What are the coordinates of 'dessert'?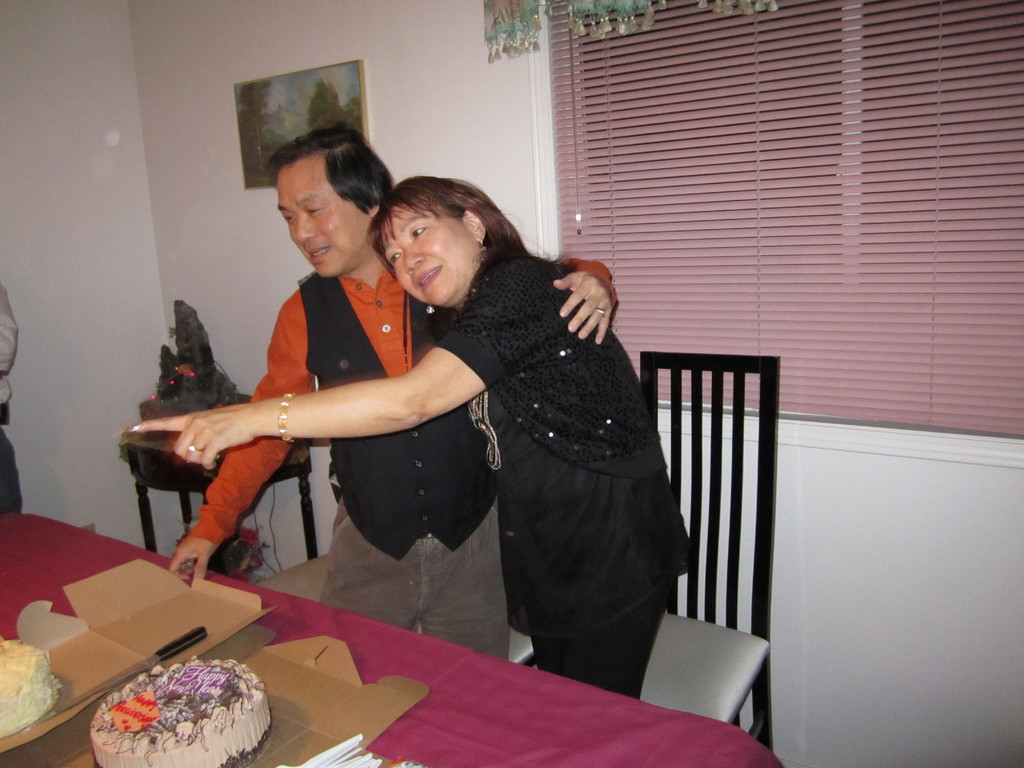
locate(0, 641, 64, 735).
